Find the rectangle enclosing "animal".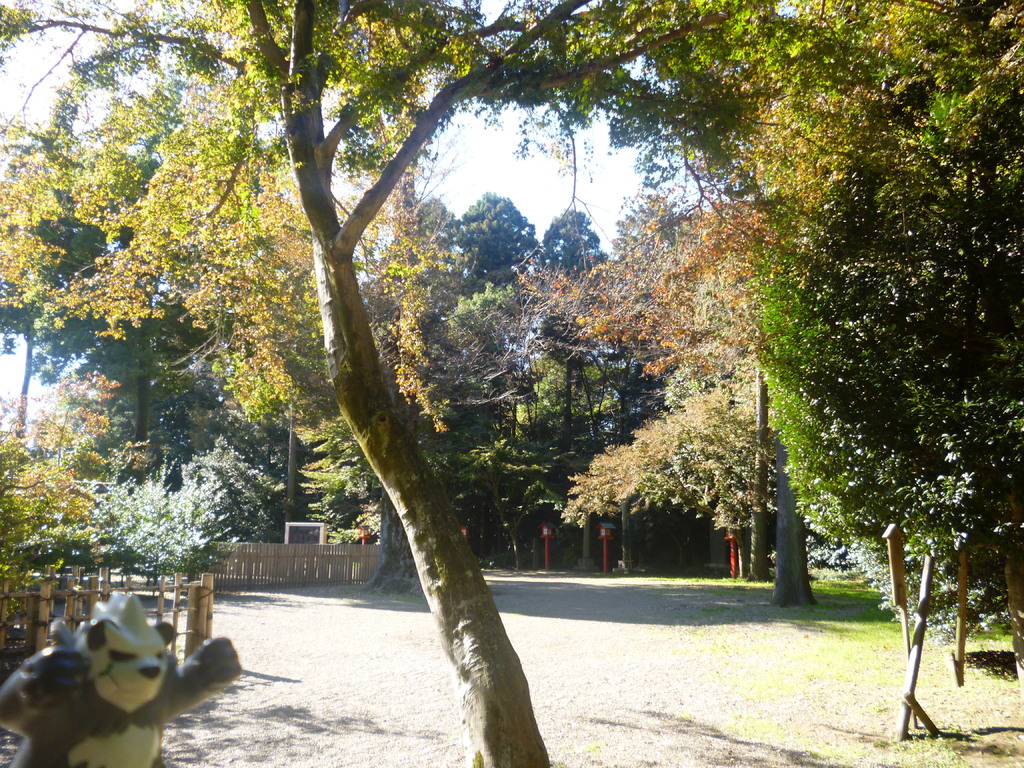
crop(2, 577, 256, 767).
